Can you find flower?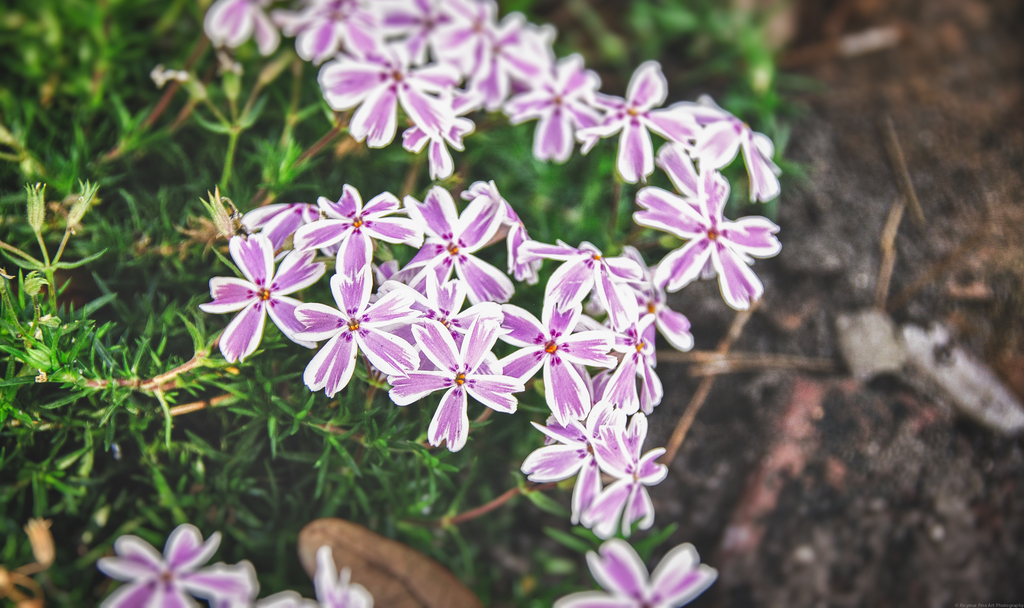
Yes, bounding box: pyautogui.locateOnScreen(385, 304, 515, 456).
